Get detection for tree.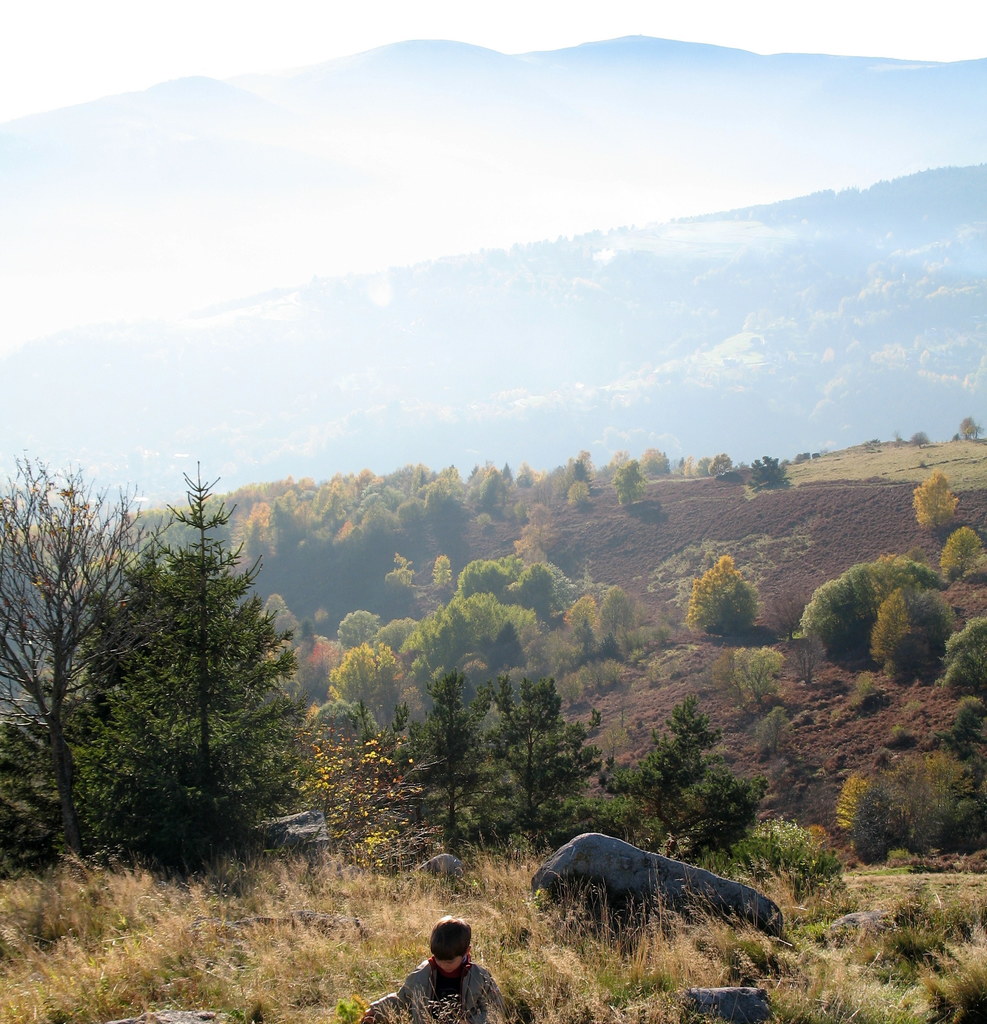
Detection: <box>689,556,766,639</box>.
